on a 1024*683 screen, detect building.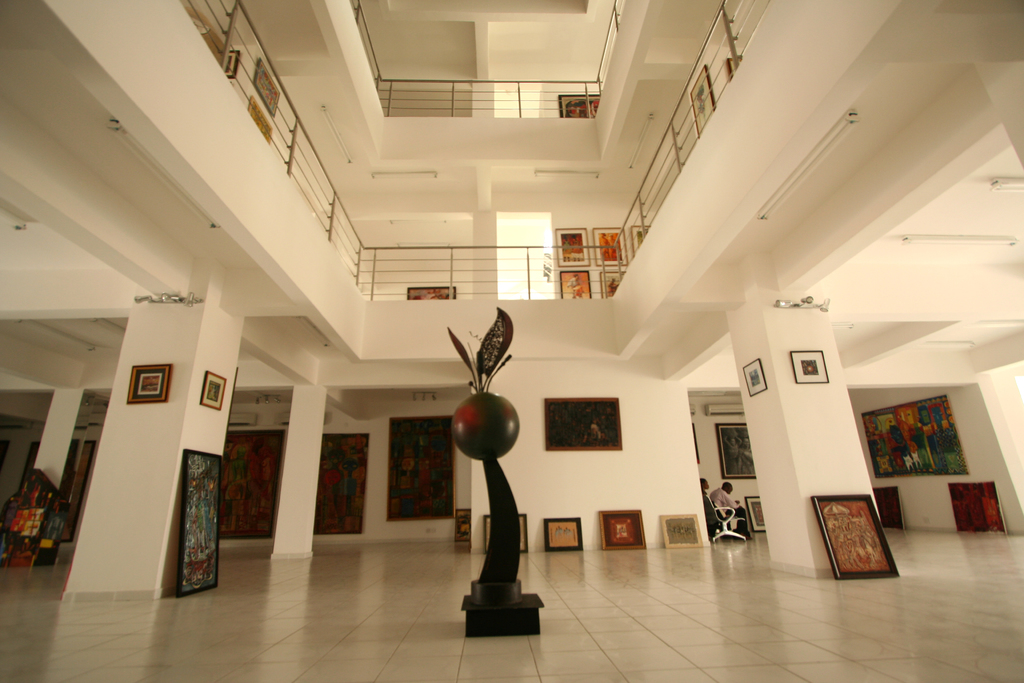
[x1=0, y1=0, x2=1023, y2=682].
